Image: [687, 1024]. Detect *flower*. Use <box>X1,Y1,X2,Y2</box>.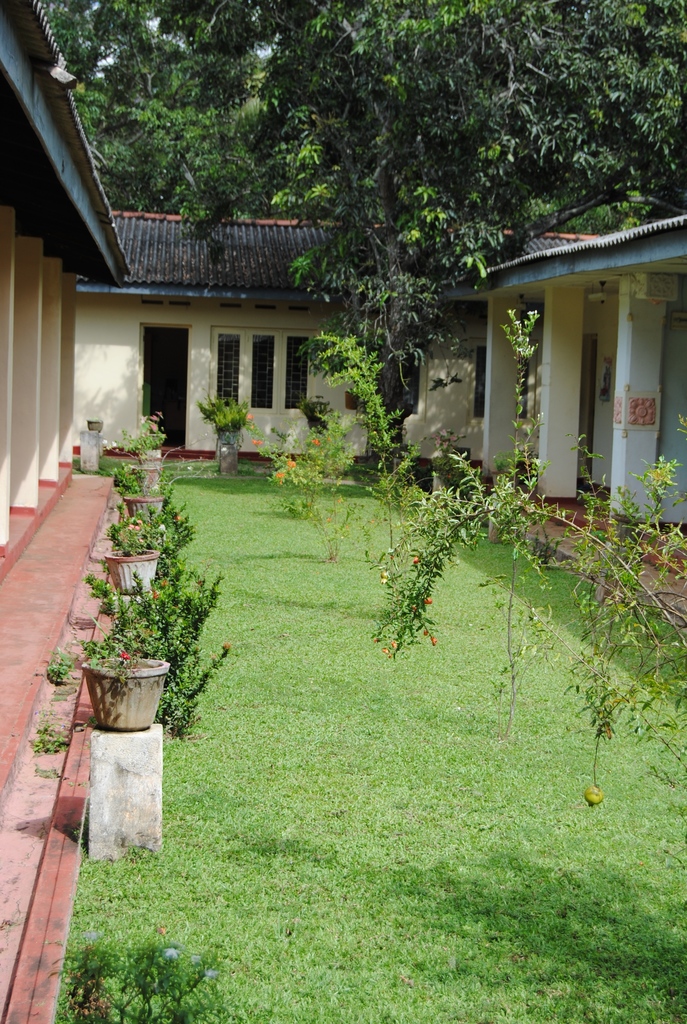
<box>152,591,156,598</box>.
